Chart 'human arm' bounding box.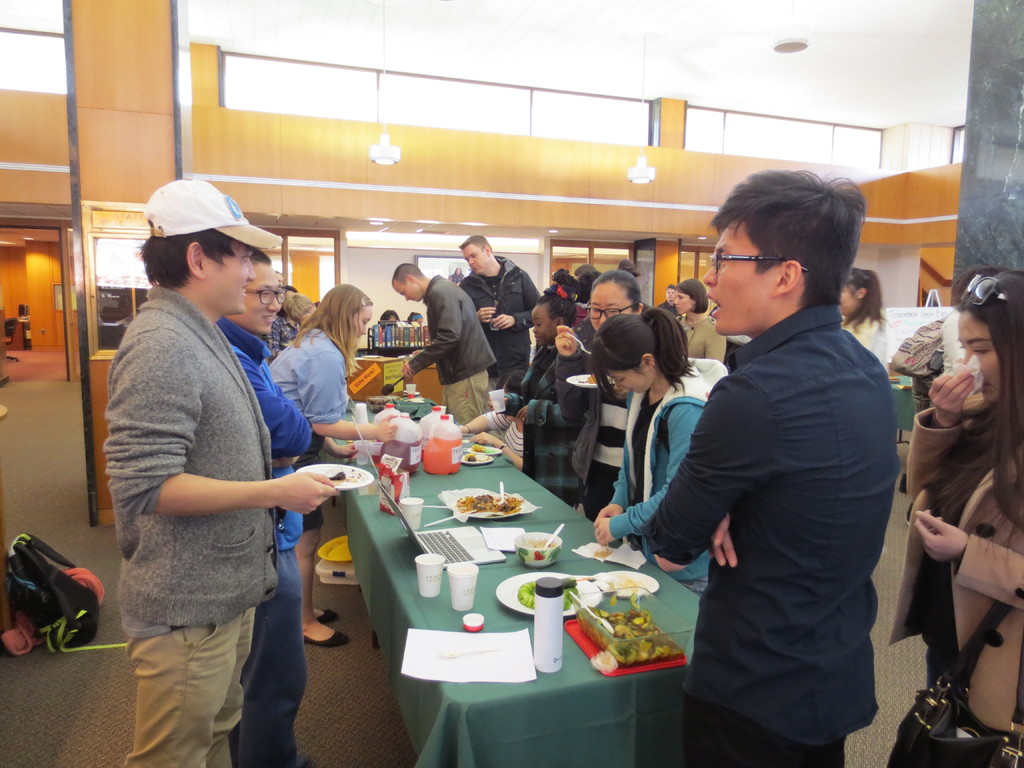
Charted: <box>914,365,982,496</box>.
